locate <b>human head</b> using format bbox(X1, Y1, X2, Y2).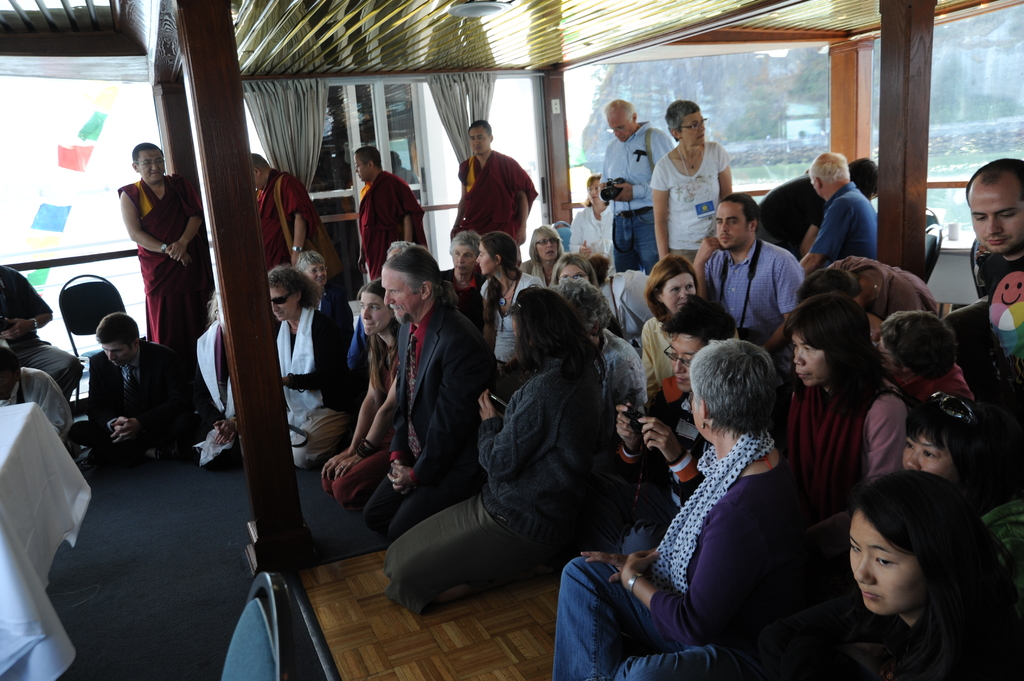
bbox(664, 300, 739, 394).
